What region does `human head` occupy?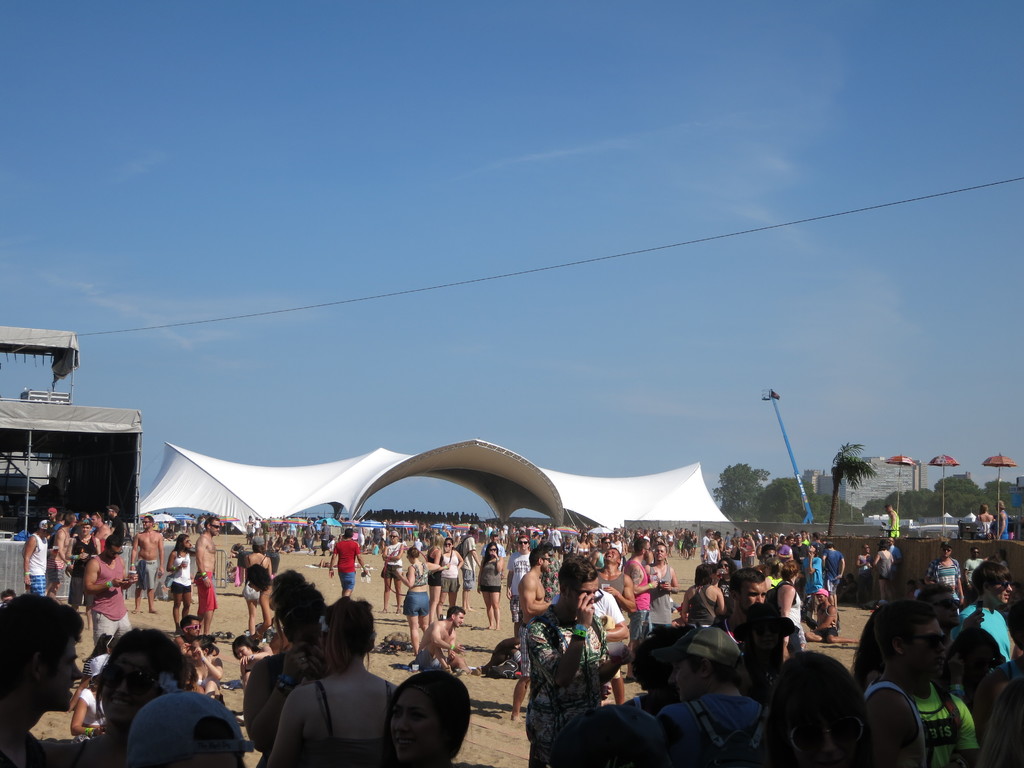
(x1=886, y1=503, x2=897, y2=515).
